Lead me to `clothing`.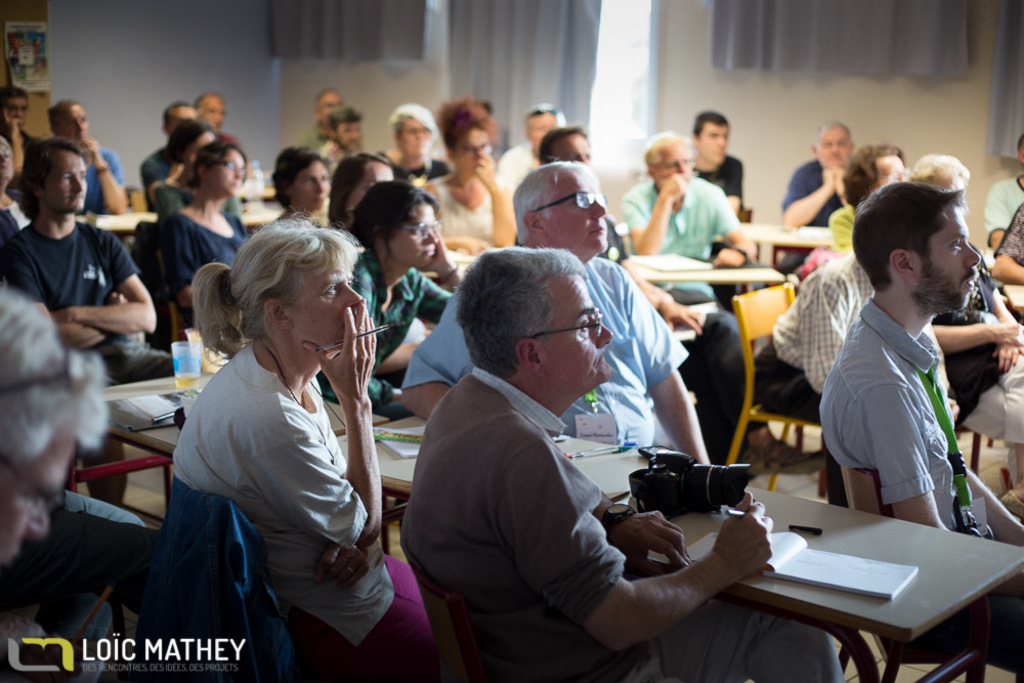
Lead to region(0, 118, 62, 202).
